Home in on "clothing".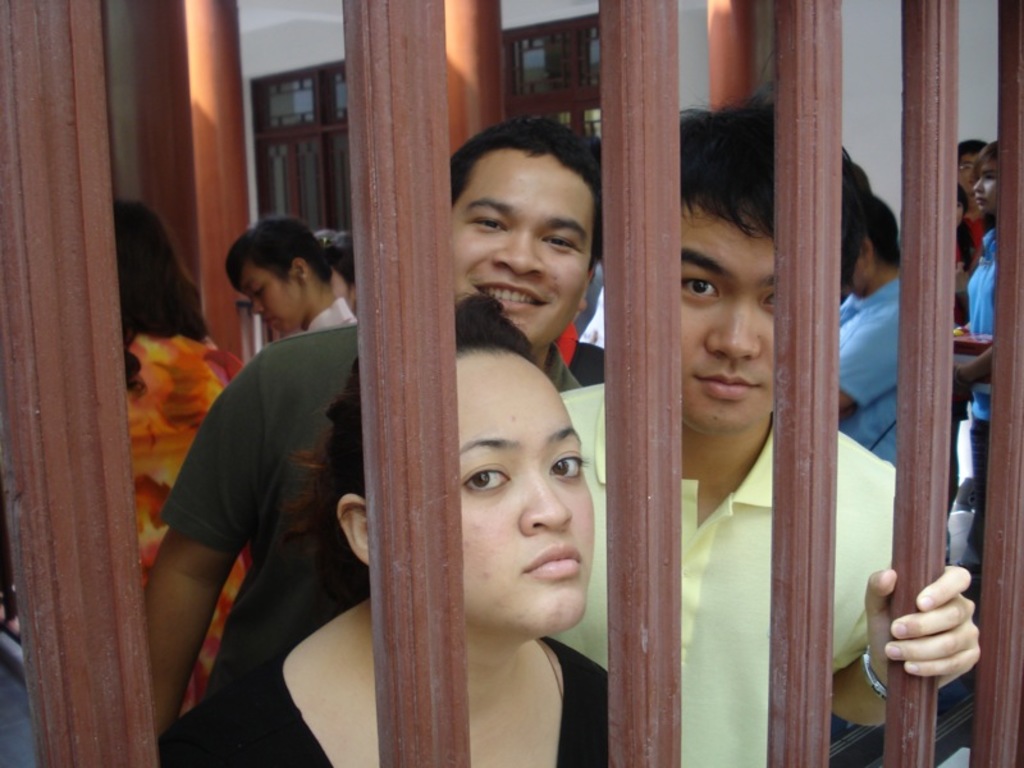
Homed in at box=[548, 383, 897, 767].
